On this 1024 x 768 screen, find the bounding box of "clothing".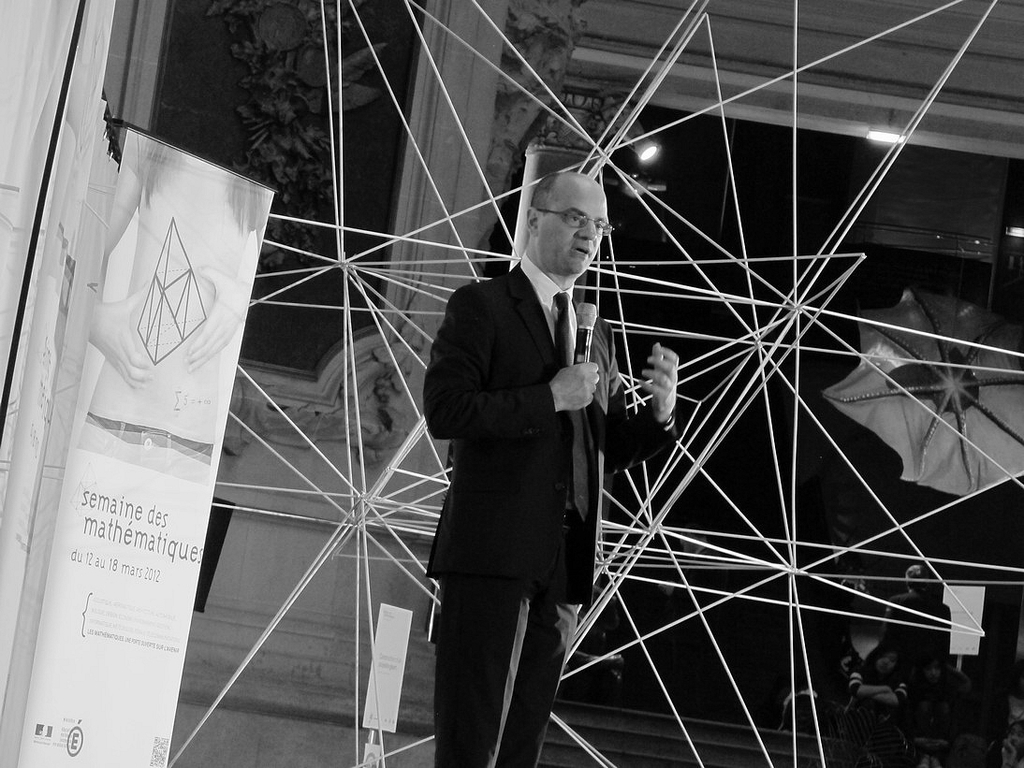
Bounding box: (422, 246, 678, 767).
